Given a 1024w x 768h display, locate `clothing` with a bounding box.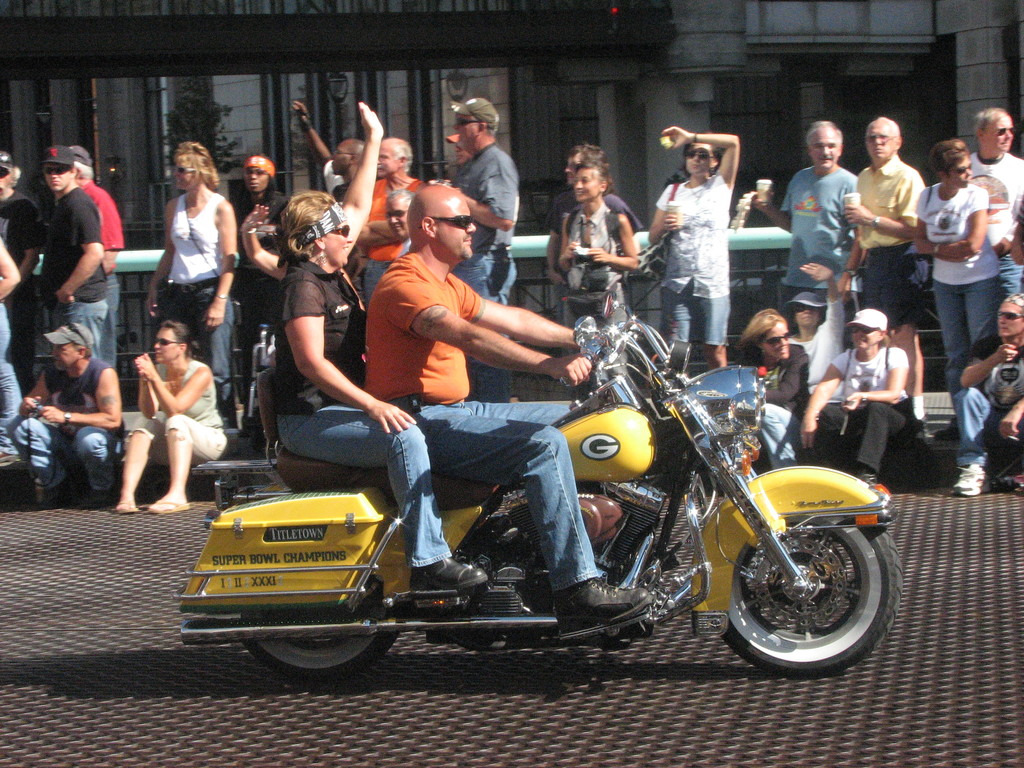
Located: locate(158, 191, 233, 409).
